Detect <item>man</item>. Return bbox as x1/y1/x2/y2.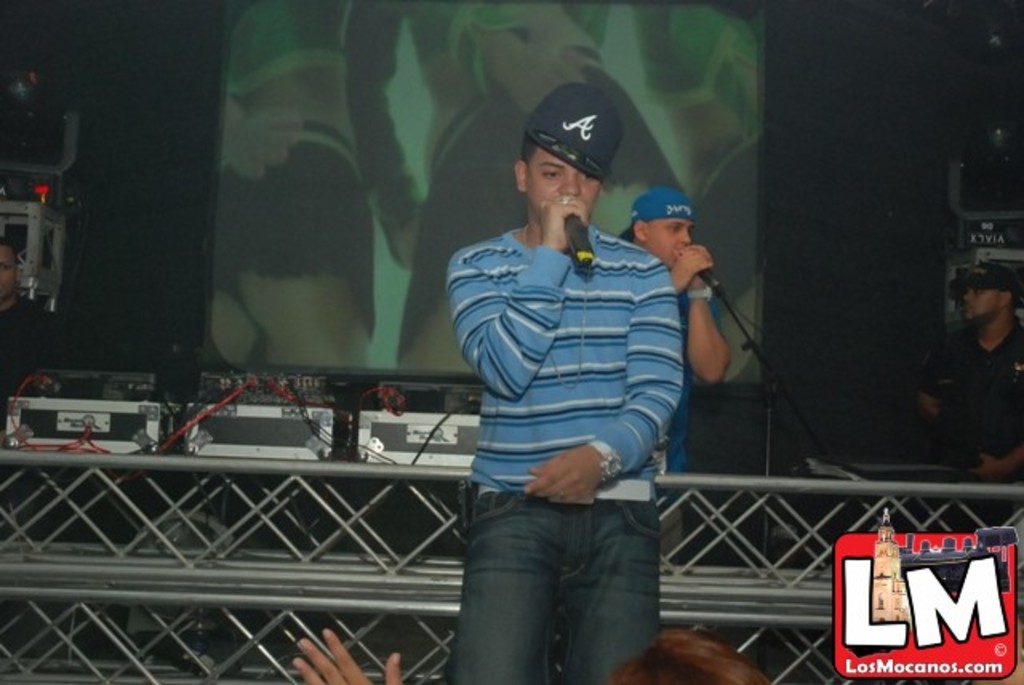
624/186/731/563.
